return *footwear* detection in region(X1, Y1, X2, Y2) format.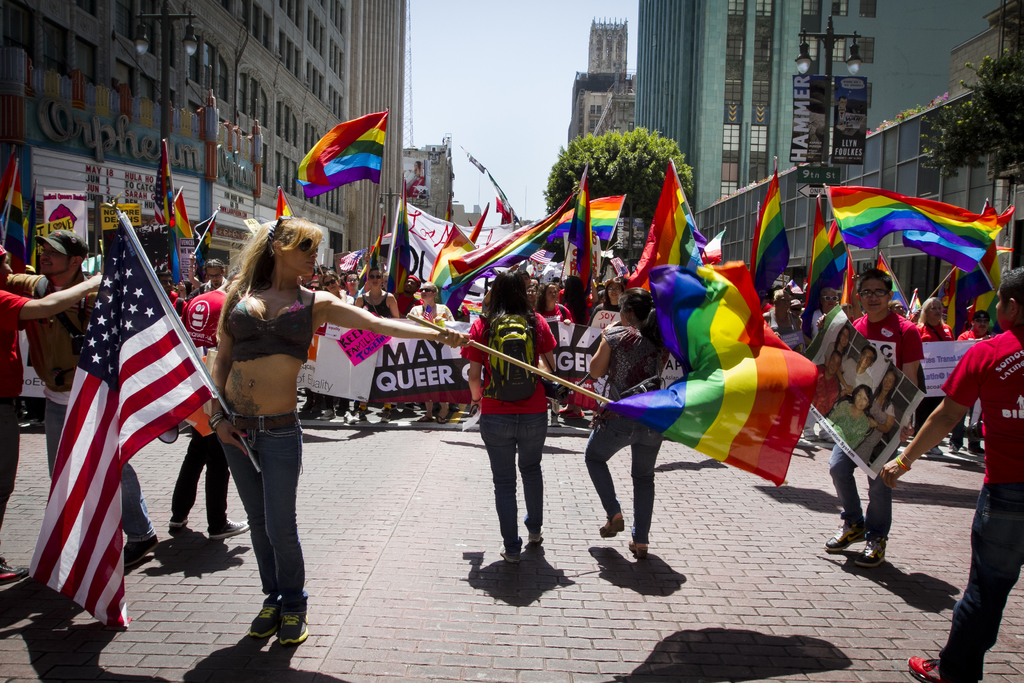
region(0, 554, 28, 591).
